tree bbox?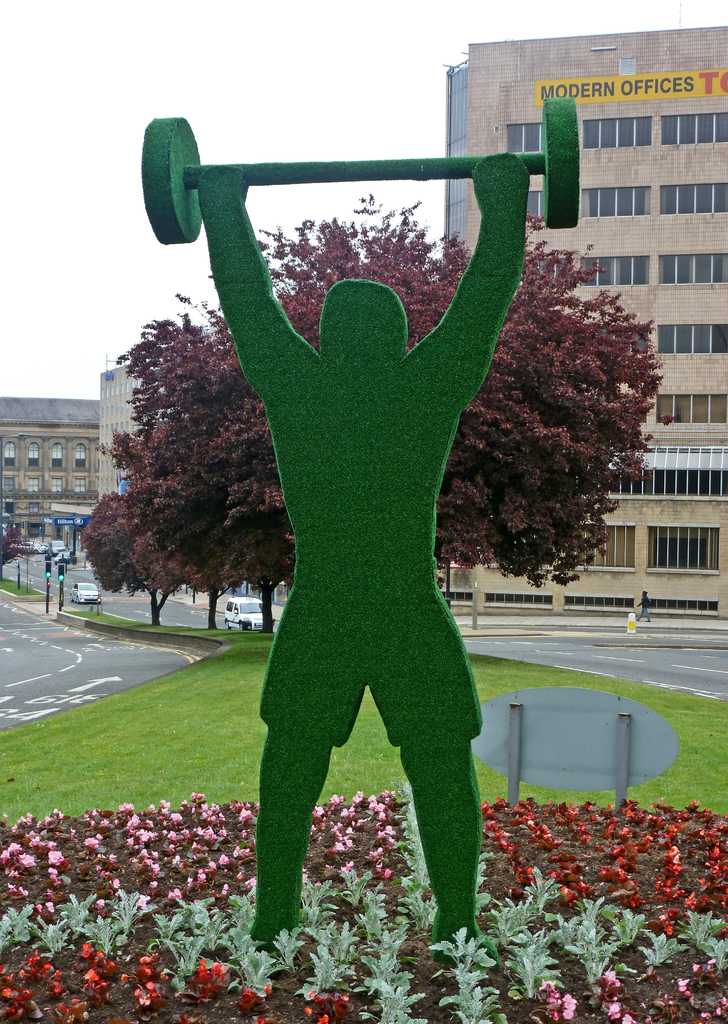
<box>197,185,657,577</box>
